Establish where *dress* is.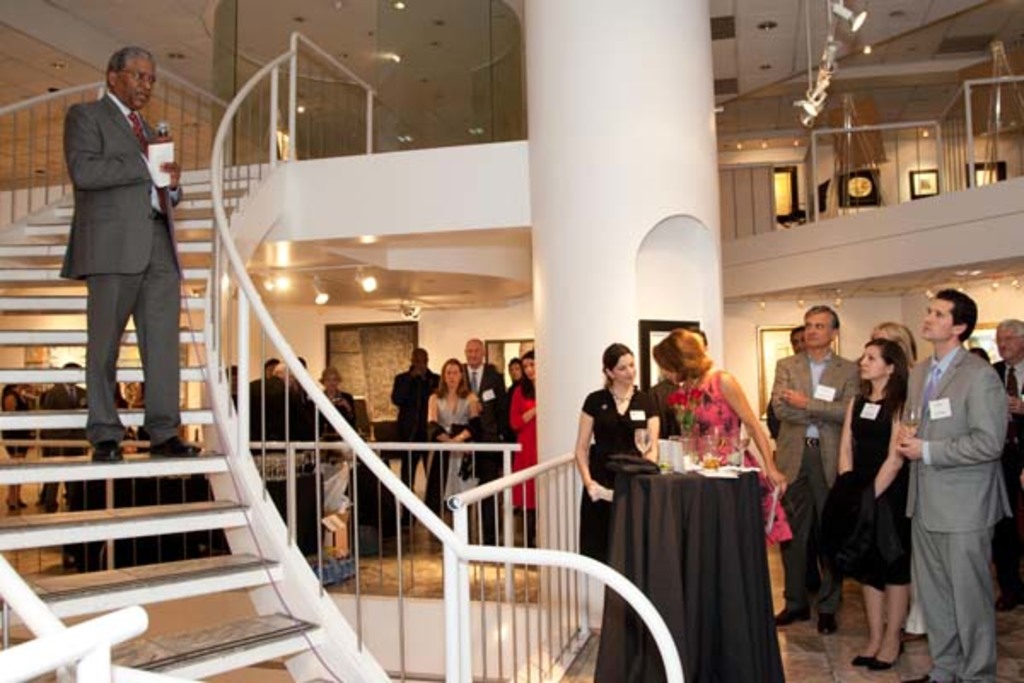
Established at bbox=(640, 377, 783, 651).
